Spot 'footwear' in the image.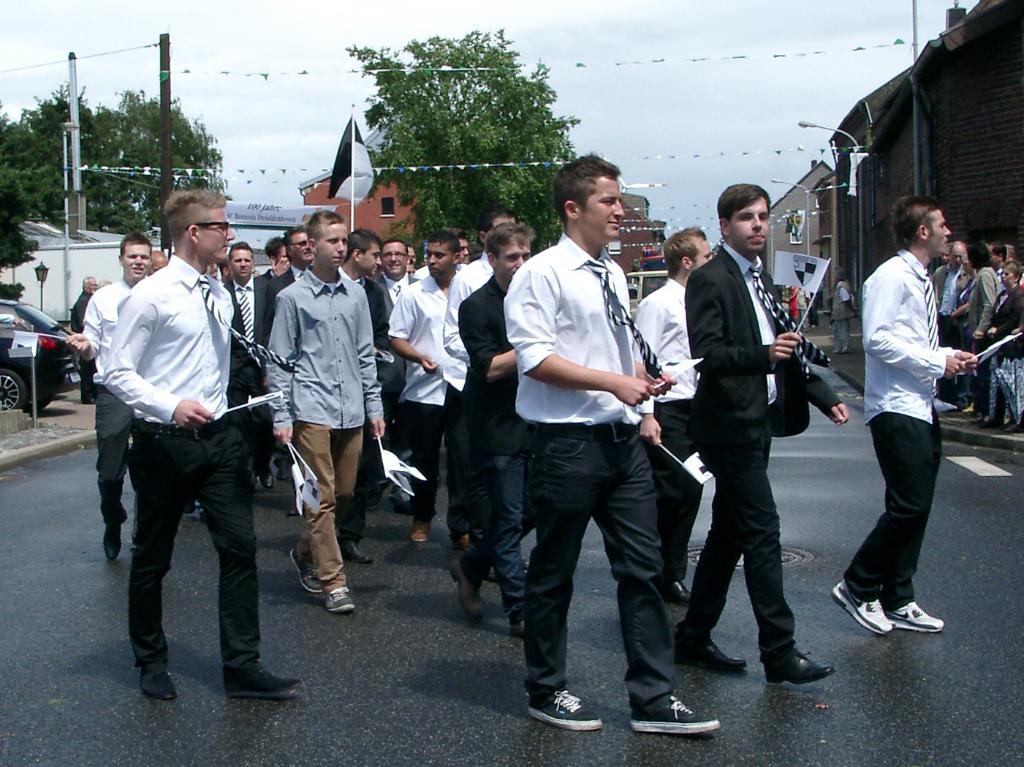
'footwear' found at 767:639:838:688.
